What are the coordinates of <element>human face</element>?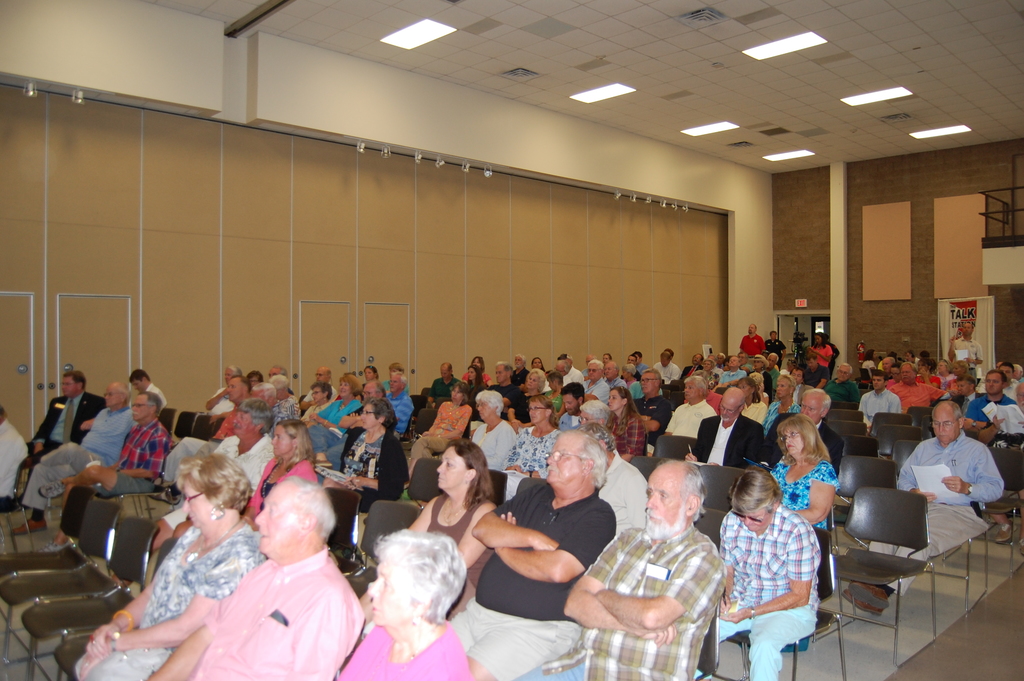
[105,384,120,406].
